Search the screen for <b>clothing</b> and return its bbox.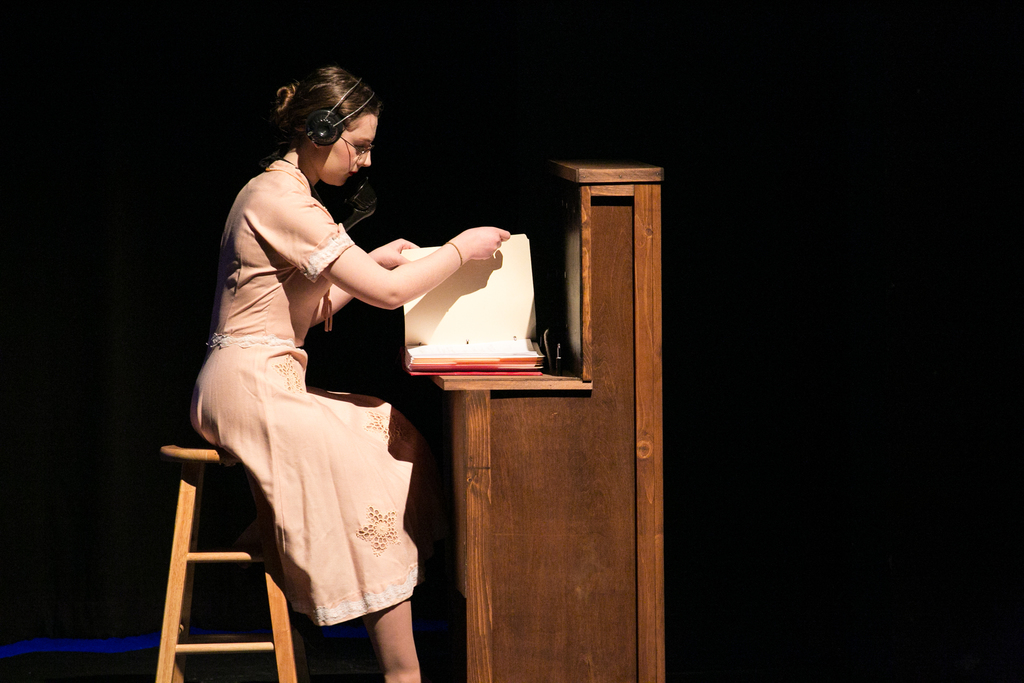
Found: bbox(185, 158, 435, 652).
